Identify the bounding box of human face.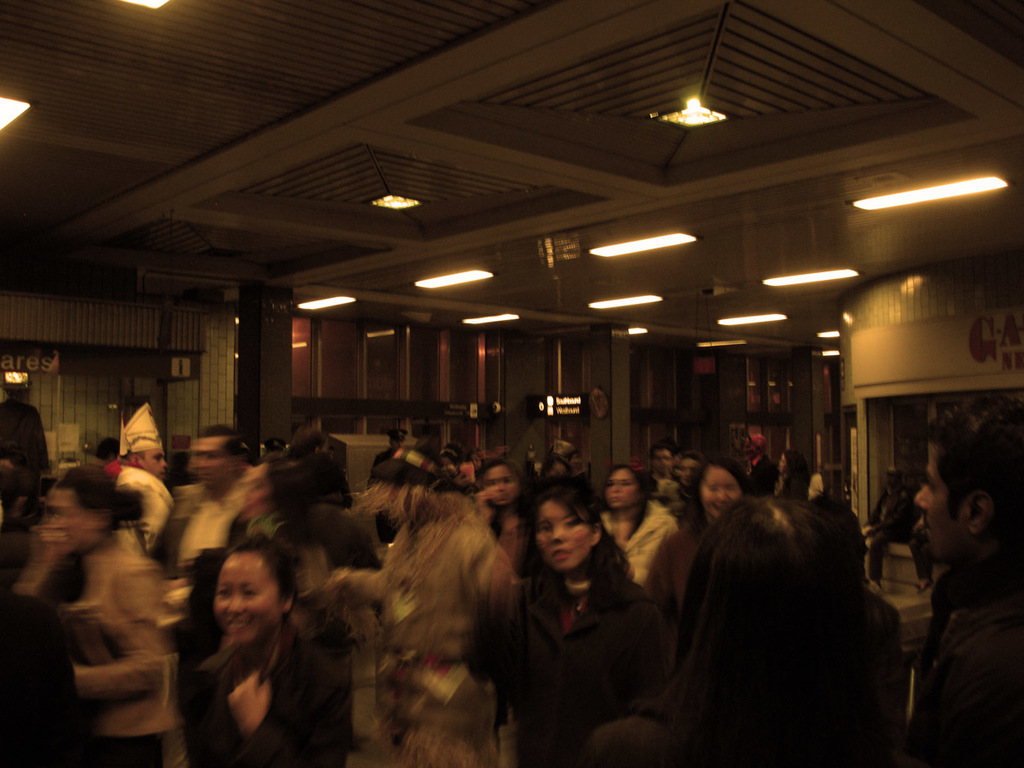
crop(653, 450, 674, 475).
